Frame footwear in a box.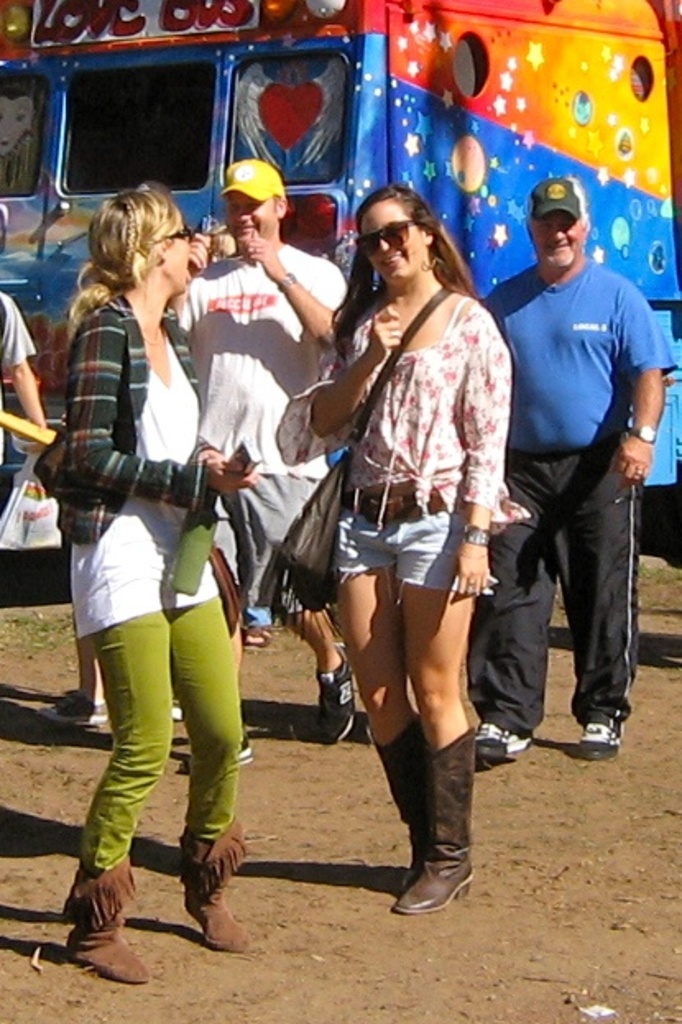
480:722:534:769.
